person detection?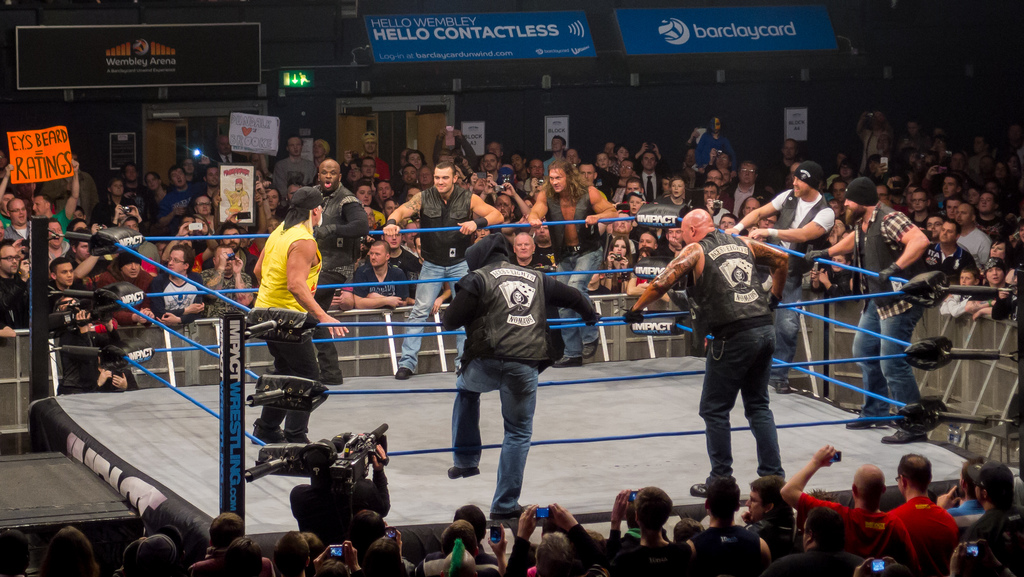
rect(446, 229, 600, 523)
